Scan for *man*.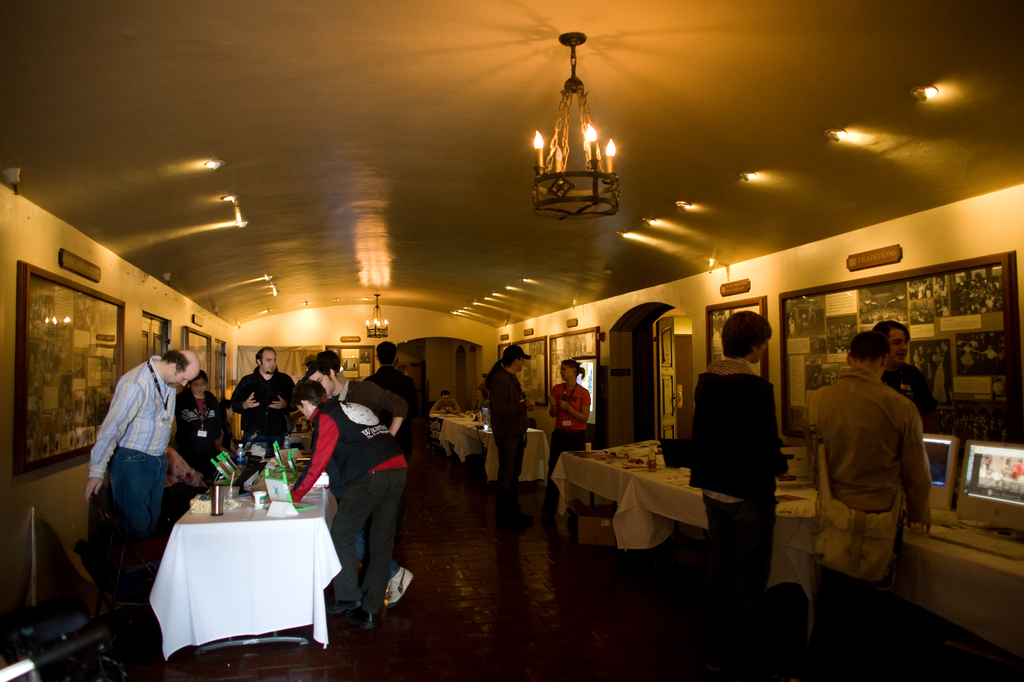
Scan result: 801,321,946,623.
